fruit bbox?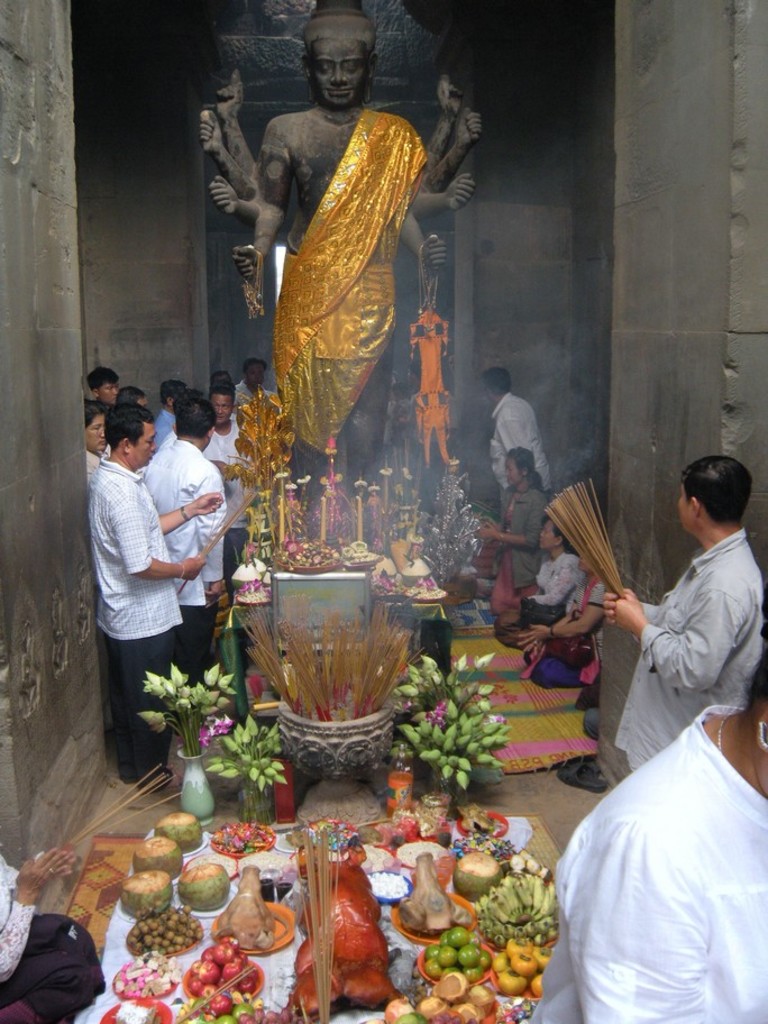
left=163, top=950, right=257, bottom=1009
